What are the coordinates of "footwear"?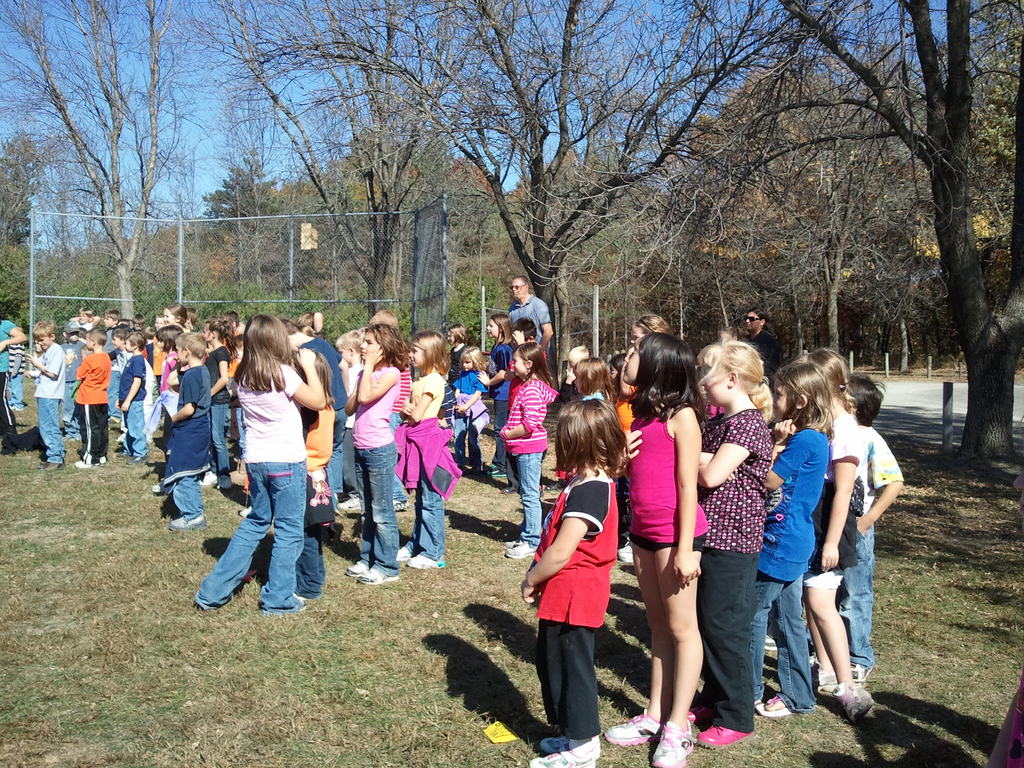
<region>618, 545, 630, 565</region>.
